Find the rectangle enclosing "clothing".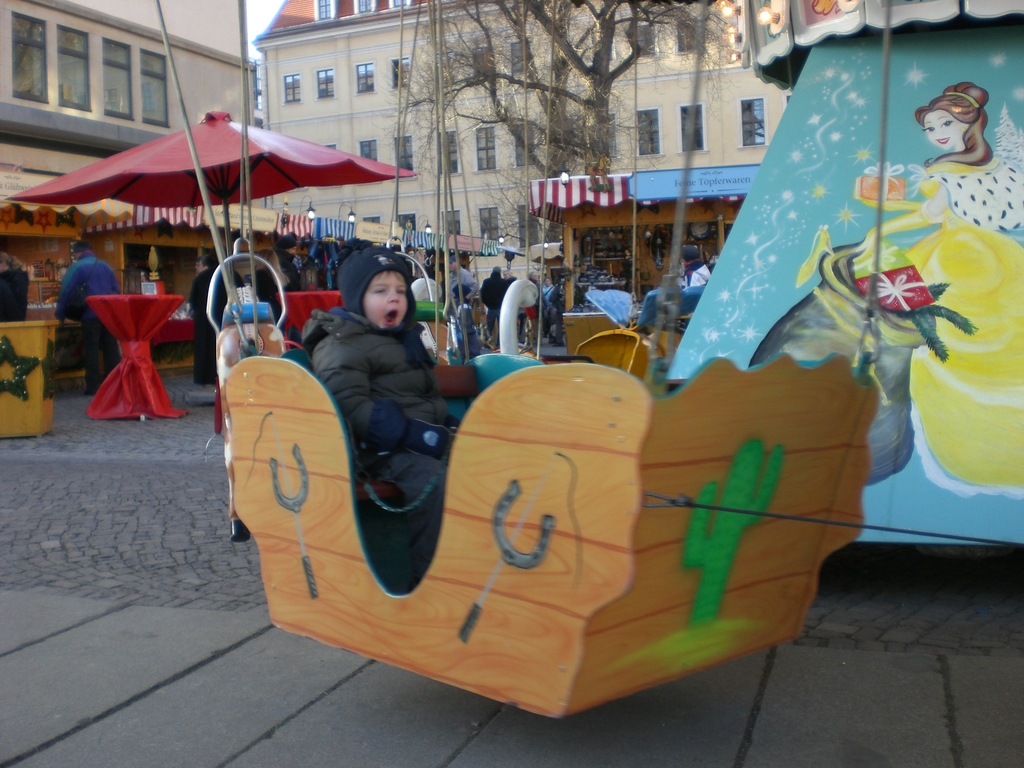
[left=548, top=280, right=566, bottom=337].
